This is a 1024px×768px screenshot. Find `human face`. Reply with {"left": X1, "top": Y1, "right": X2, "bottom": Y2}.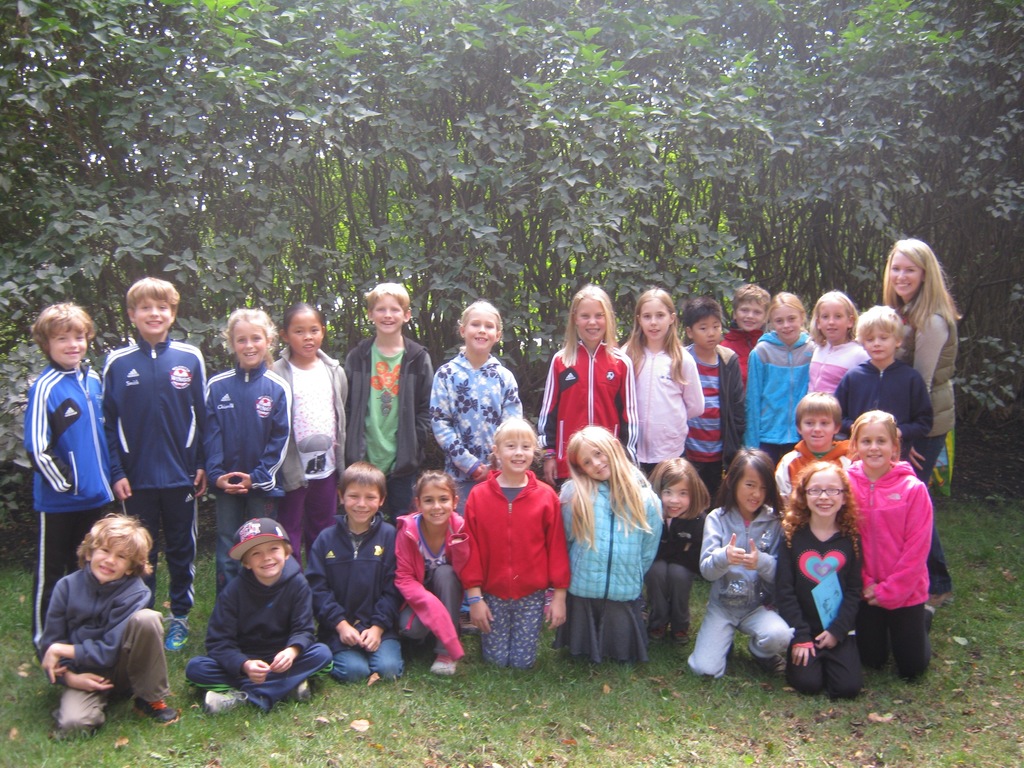
{"left": 92, "top": 546, "right": 131, "bottom": 584}.
